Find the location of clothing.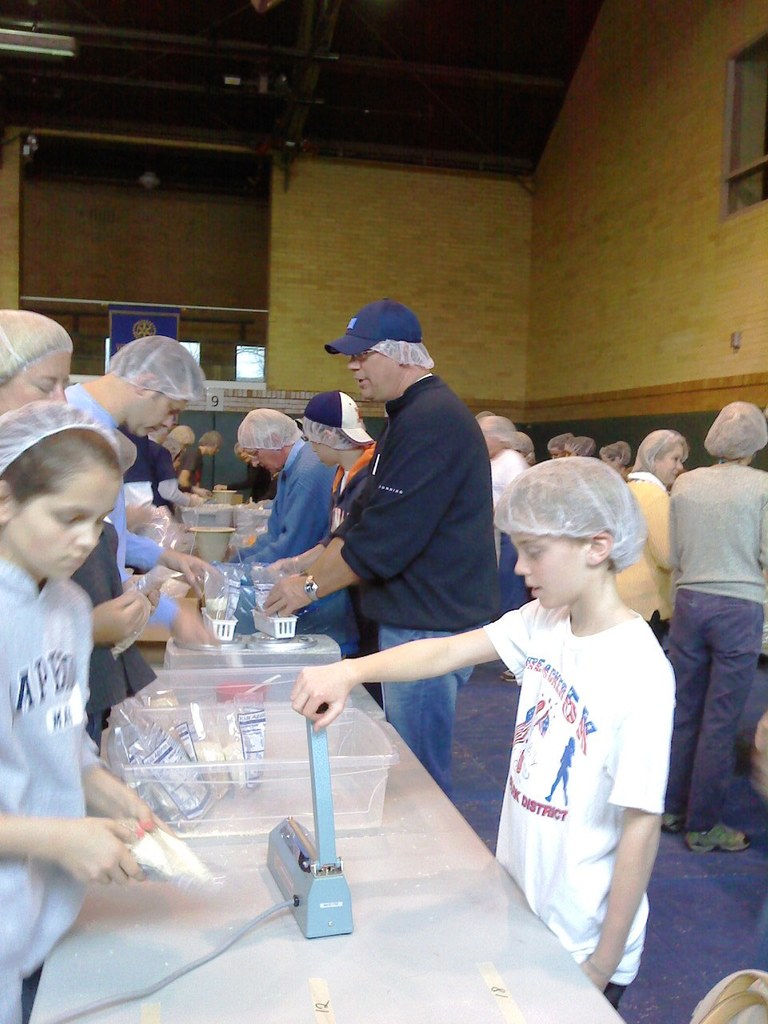
Location: box(664, 579, 766, 822).
